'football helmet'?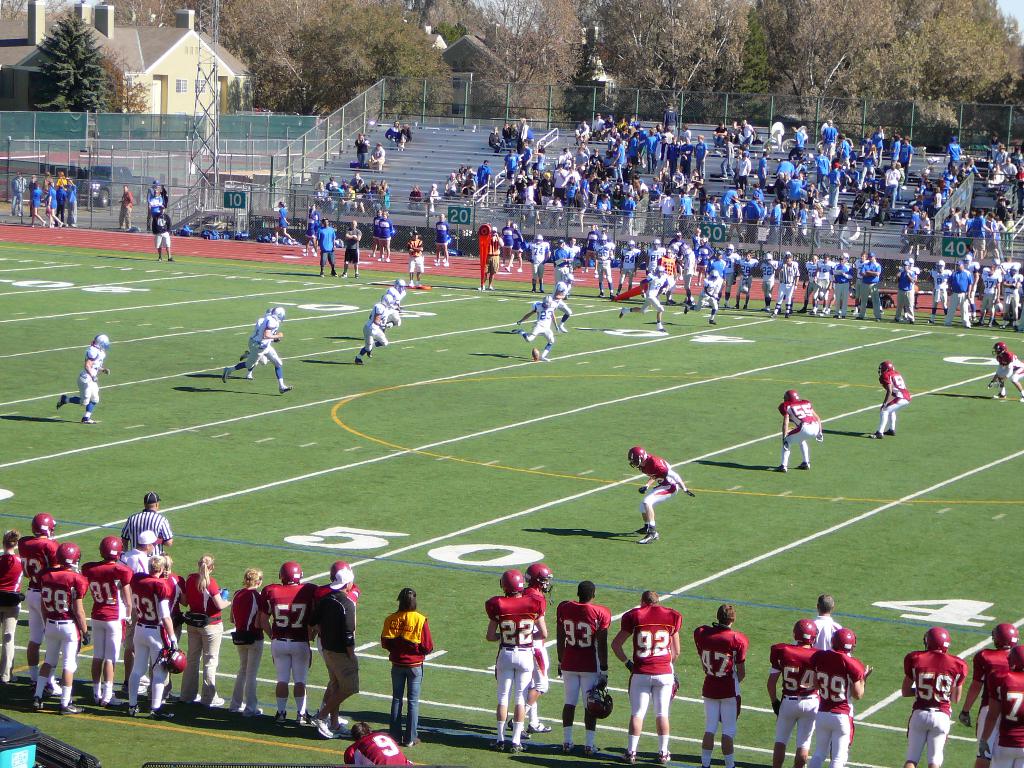
pyautogui.locateOnScreen(526, 563, 555, 598)
